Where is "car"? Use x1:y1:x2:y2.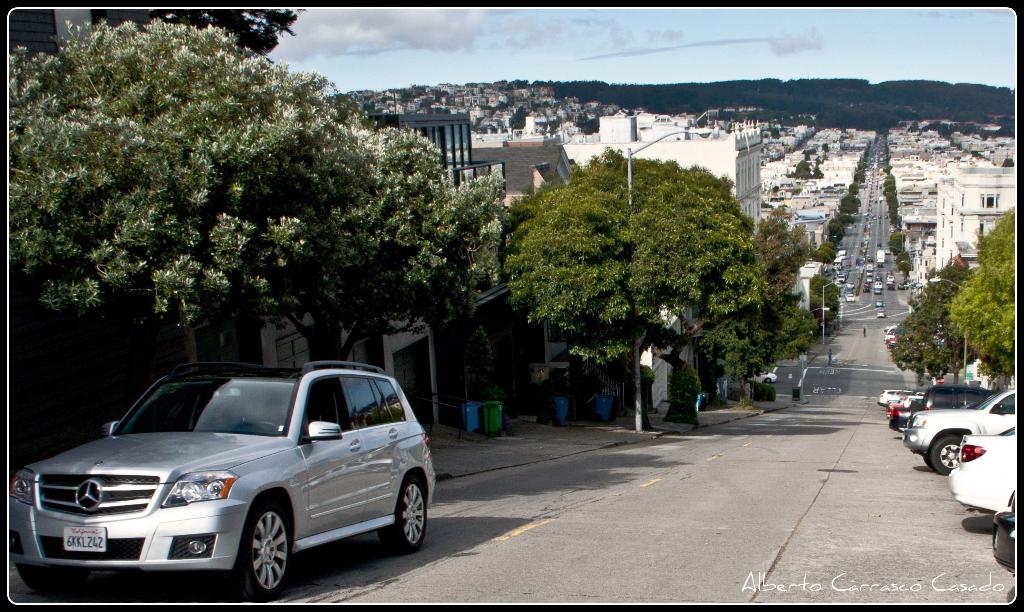
874:311:885:317.
